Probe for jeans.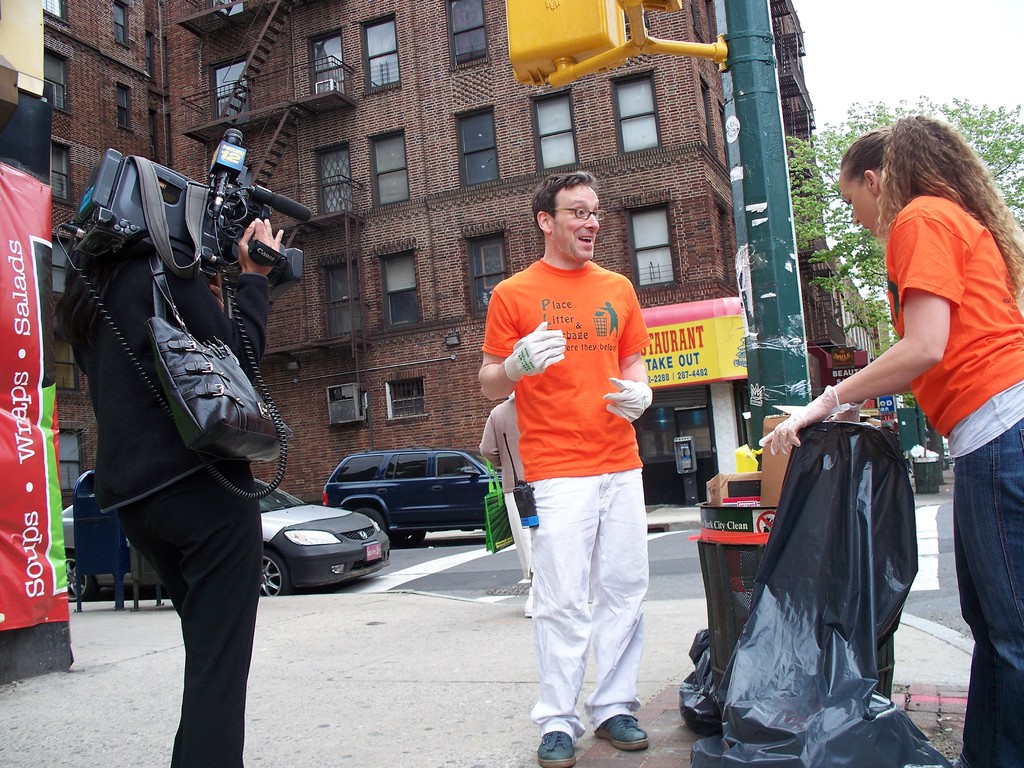
Probe result: [left=941, top=416, right=1023, bottom=734].
